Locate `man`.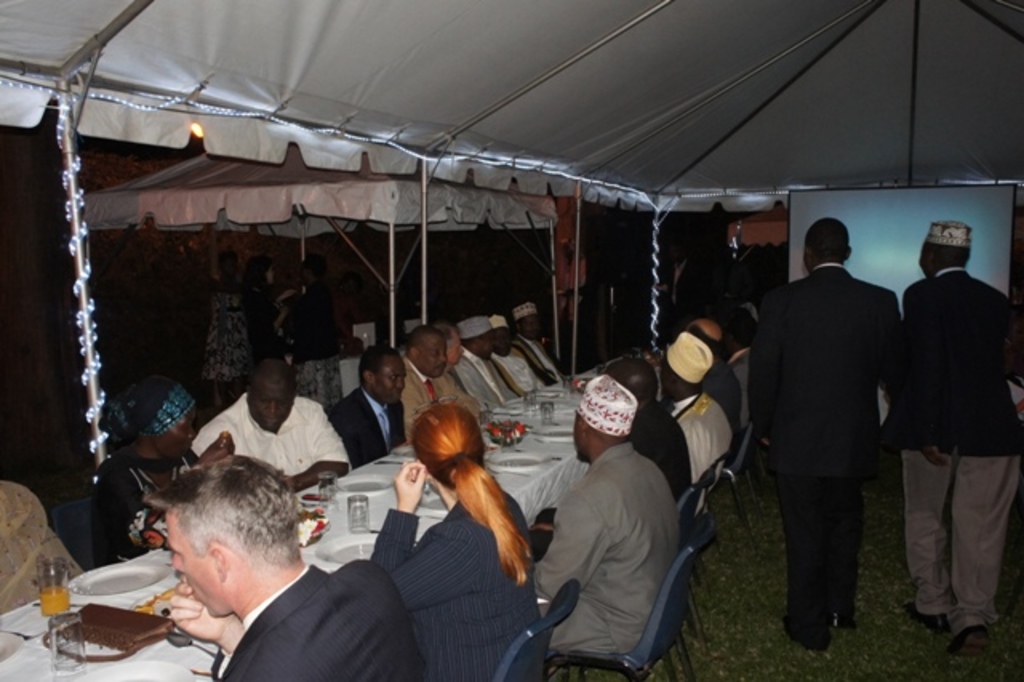
Bounding box: {"x1": 749, "y1": 213, "x2": 904, "y2": 653}.
